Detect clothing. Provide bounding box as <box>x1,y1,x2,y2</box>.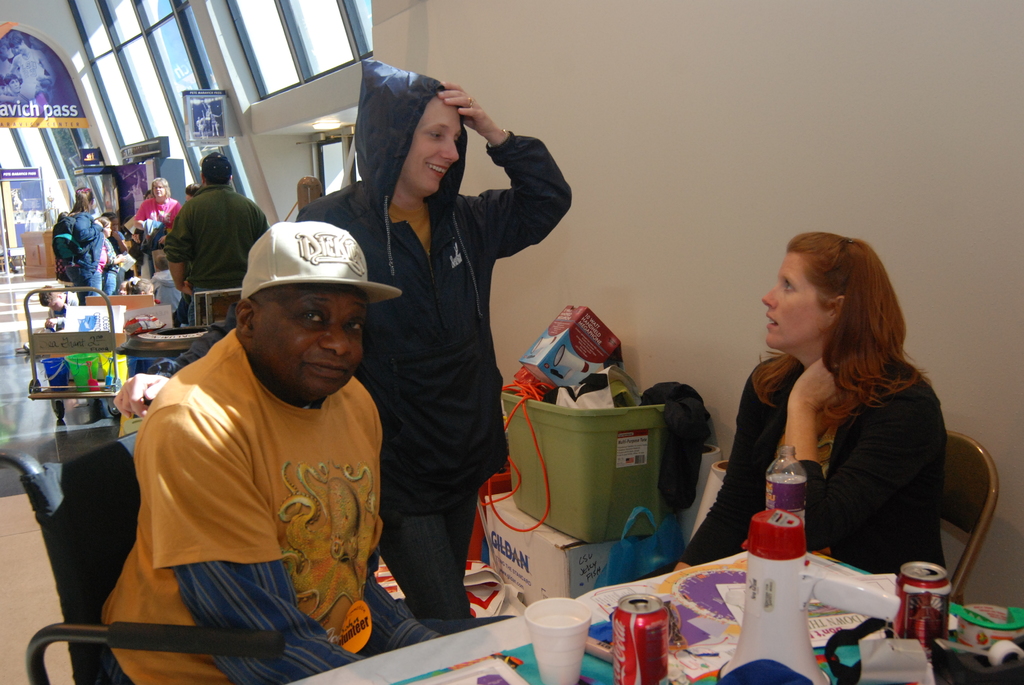
<box>162,180,272,290</box>.
